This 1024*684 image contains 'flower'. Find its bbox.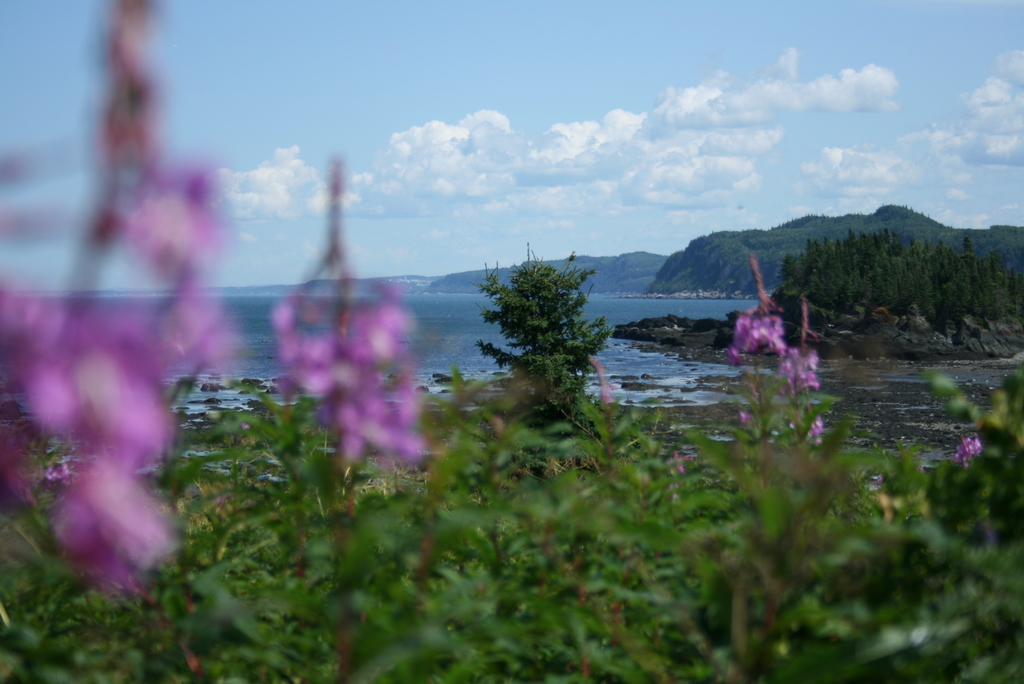
crop(653, 448, 699, 505).
